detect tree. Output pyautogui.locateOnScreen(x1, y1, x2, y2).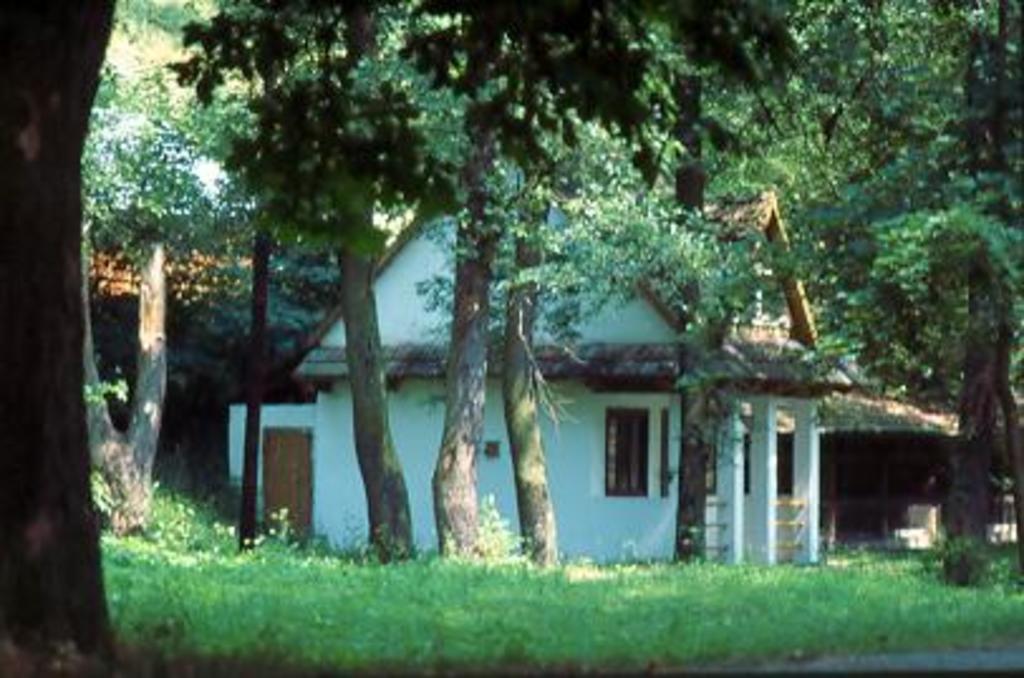
pyautogui.locateOnScreen(237, 0, 444, 602).
